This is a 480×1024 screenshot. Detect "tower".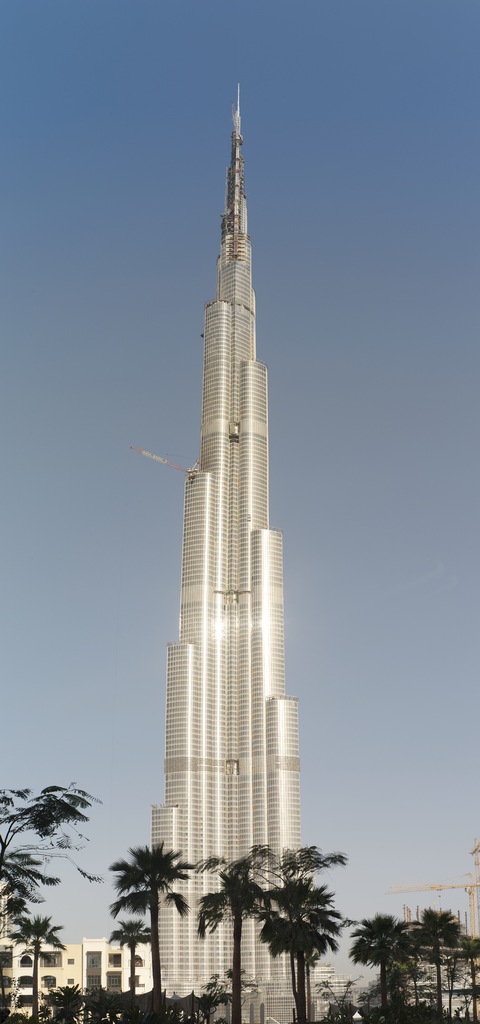
left=124, top=72, right=328, bottom=899.
